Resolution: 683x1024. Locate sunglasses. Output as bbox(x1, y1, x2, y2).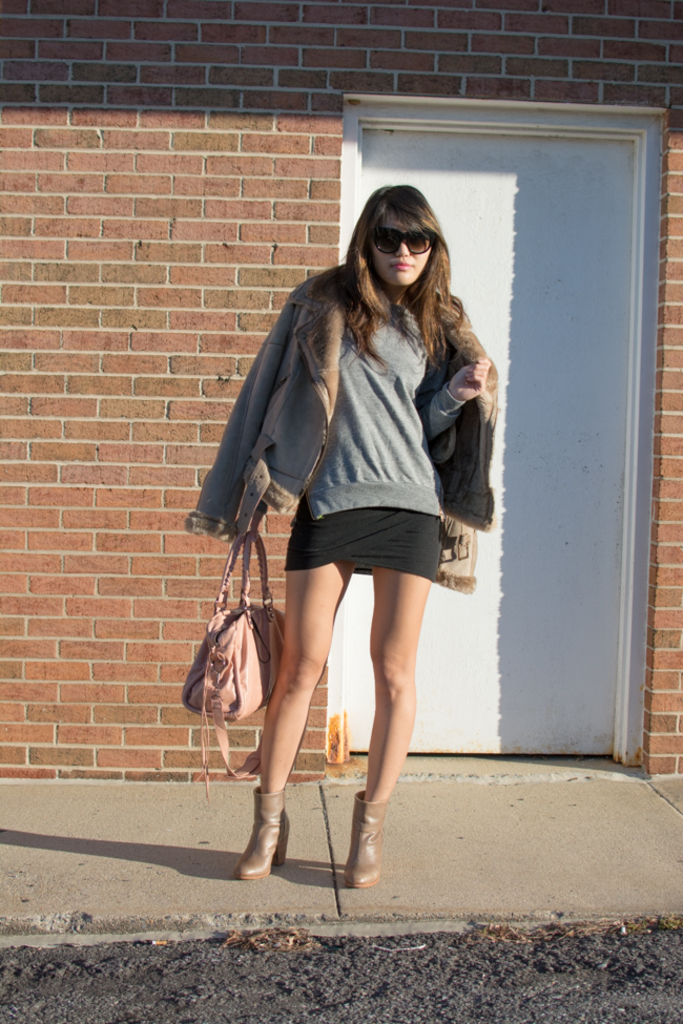
bbox(368, 225, 433, 257).
